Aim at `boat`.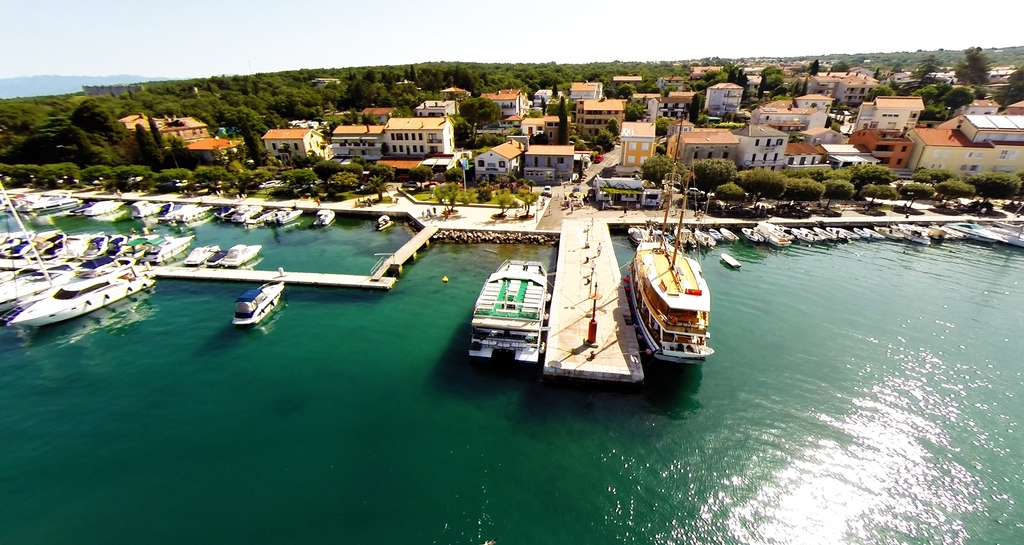
Aimed at box=[127, 237, 166, 258].
